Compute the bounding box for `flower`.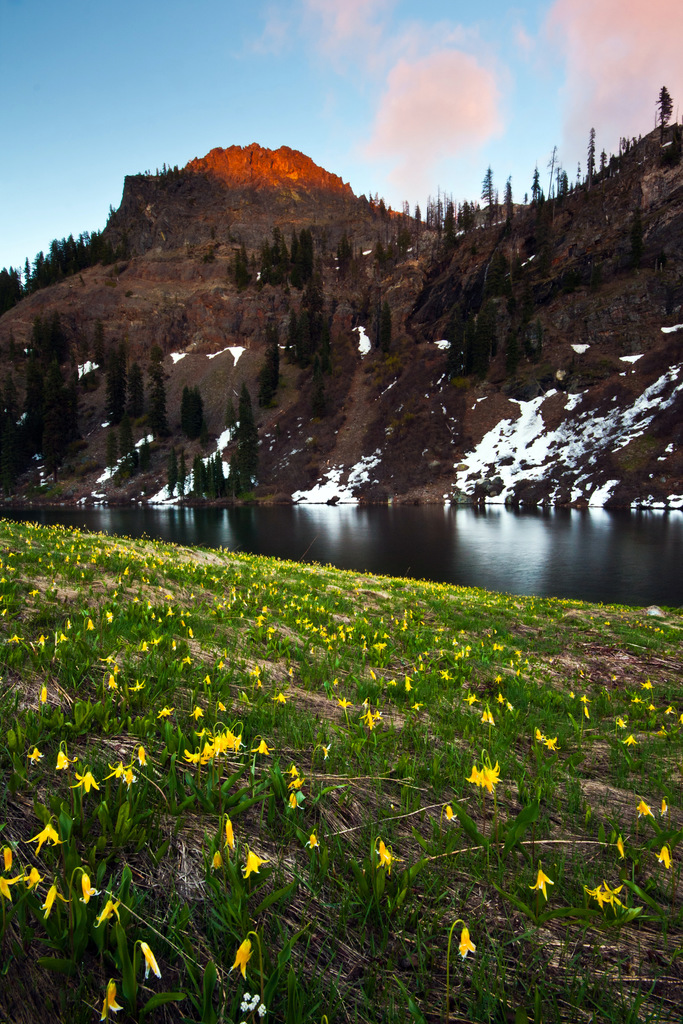
l=108, t=678, r=115, b=689.
